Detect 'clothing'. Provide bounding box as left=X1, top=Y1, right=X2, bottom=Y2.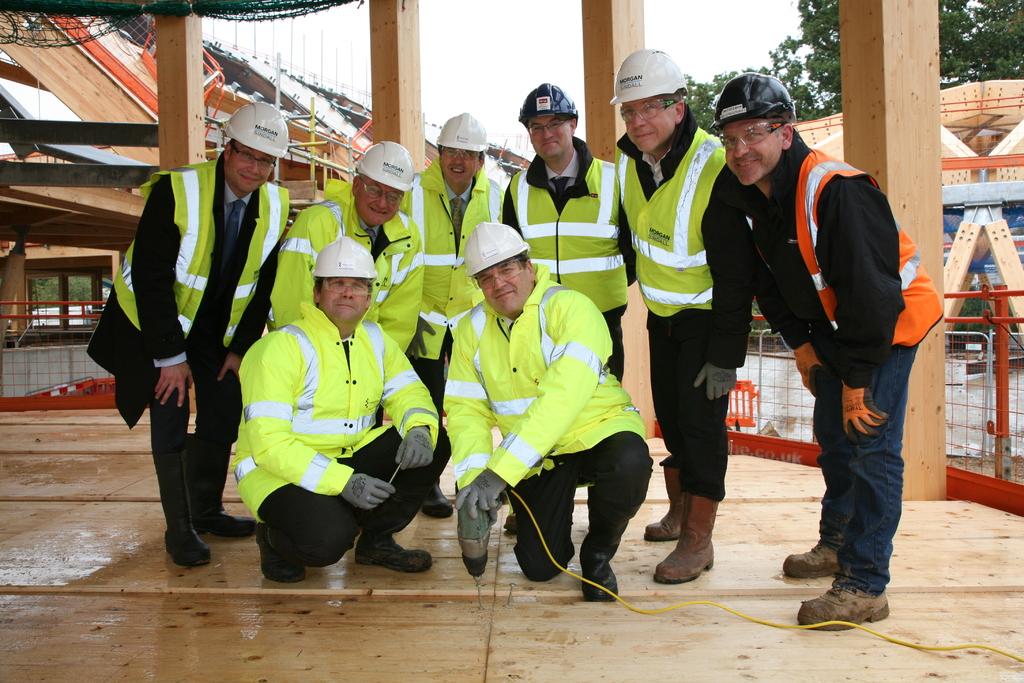
left=444, top=263, right=659, bottom=582.
